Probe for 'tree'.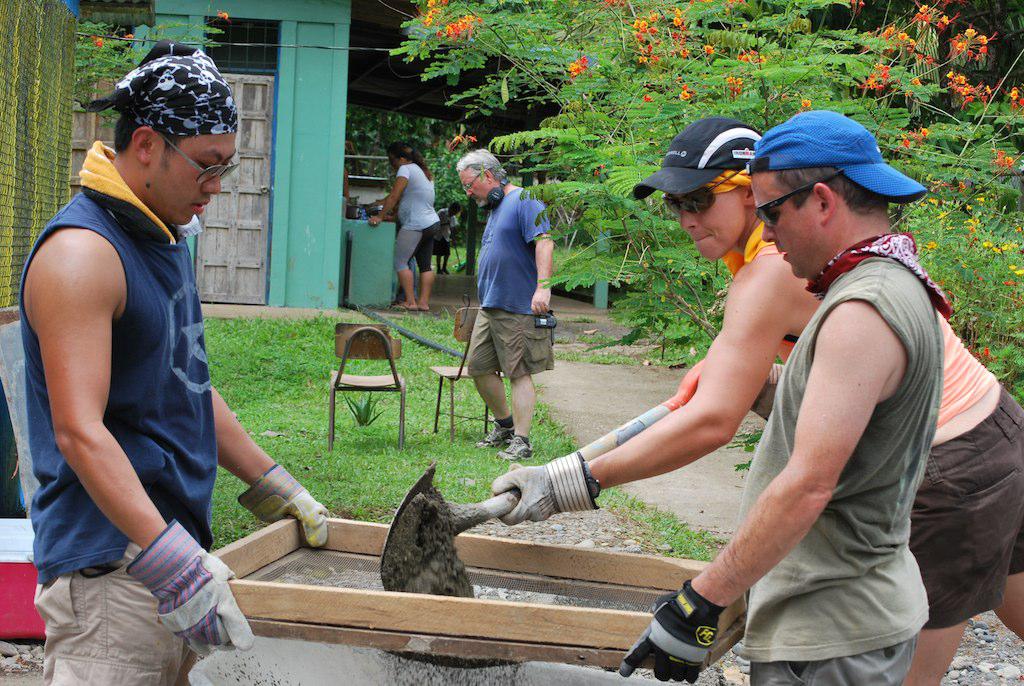
Probe result: <box>364,0,1023,418</box>.
